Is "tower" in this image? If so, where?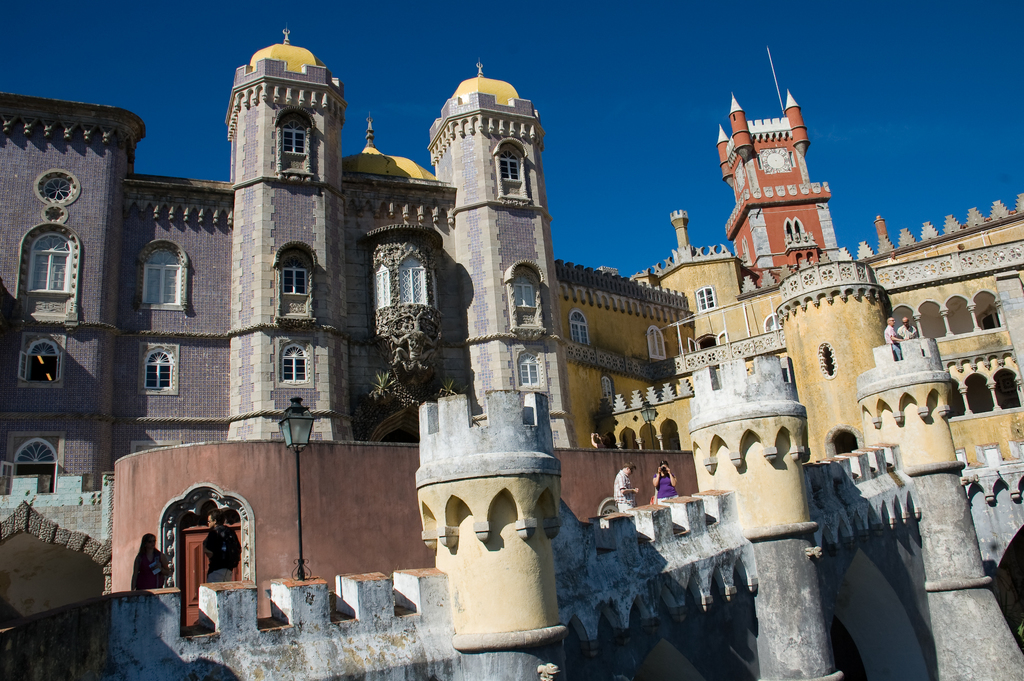
Yes, at locate(714, 92, 841, 287).
